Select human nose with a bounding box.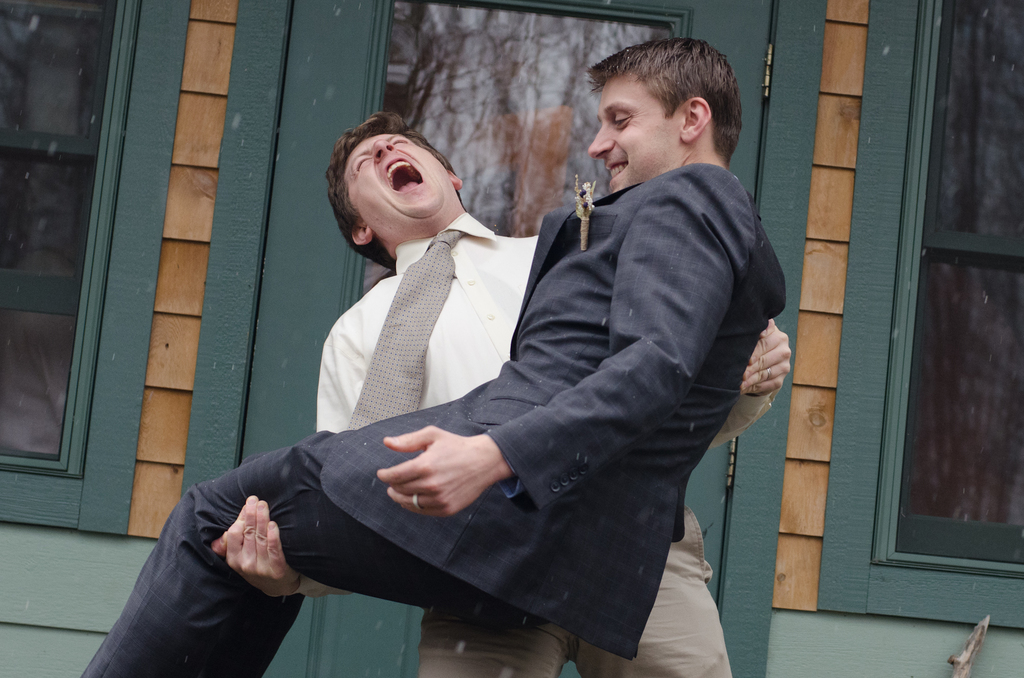
[left=584, top=123, right=616, bottom=159].
